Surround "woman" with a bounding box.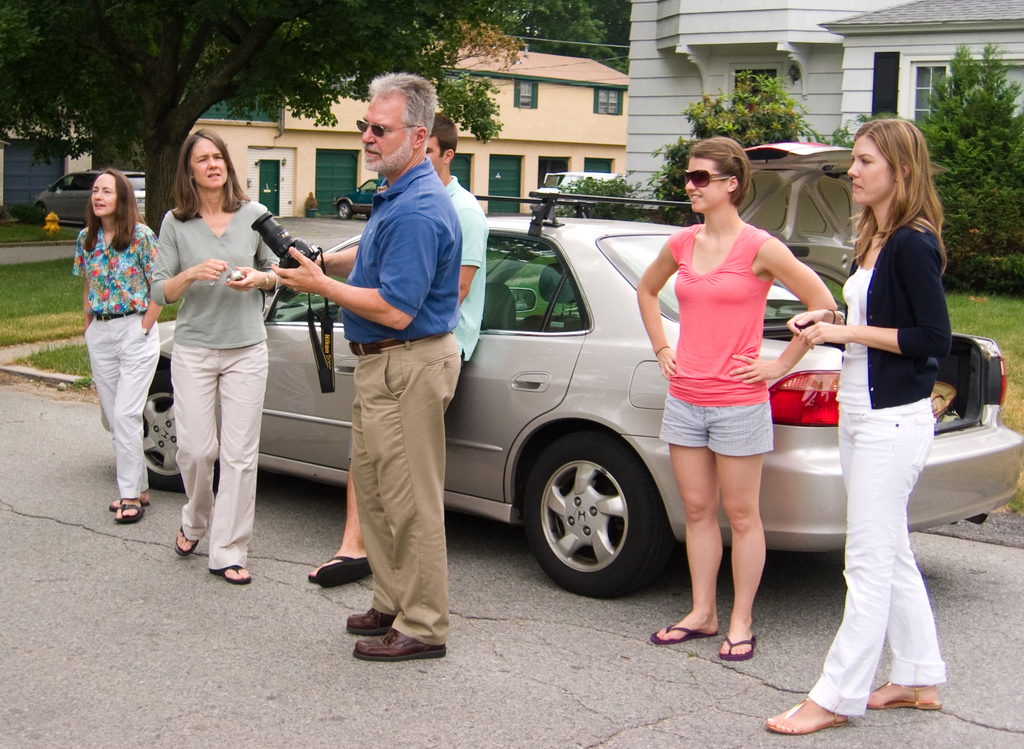
(left=799, top=111, right=975, bottom=722).
